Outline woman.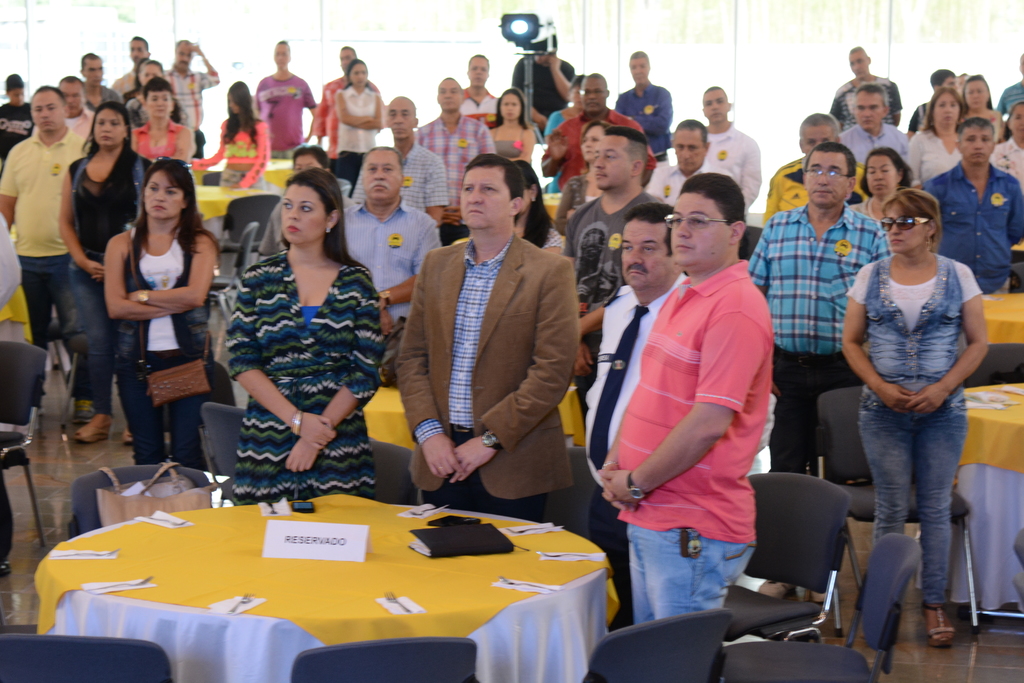
Outline: [left=955, top=67, right=1009, bottom=145].
